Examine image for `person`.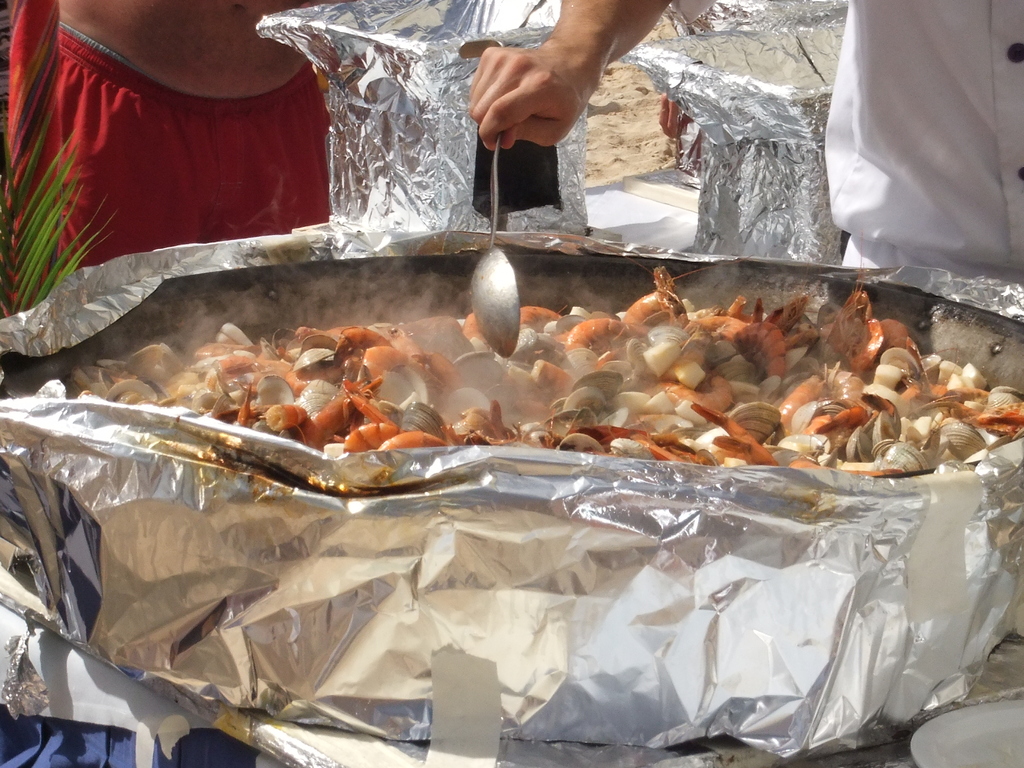
Examination result: (3, 0, 330, 303).
